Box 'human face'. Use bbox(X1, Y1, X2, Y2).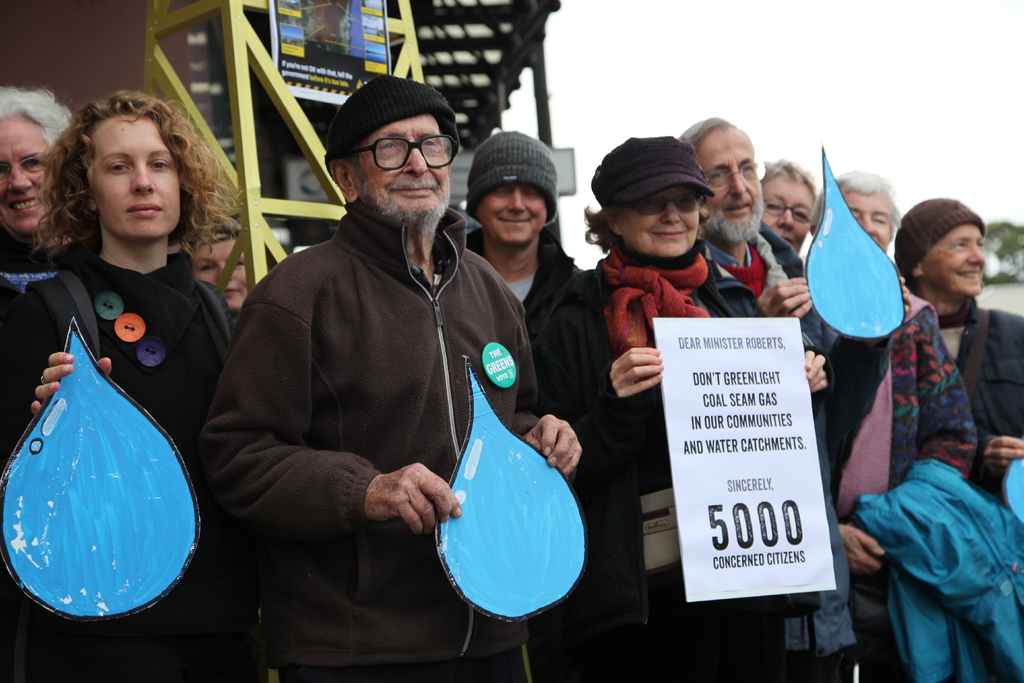
bbox(0, 115, 54, 231).
